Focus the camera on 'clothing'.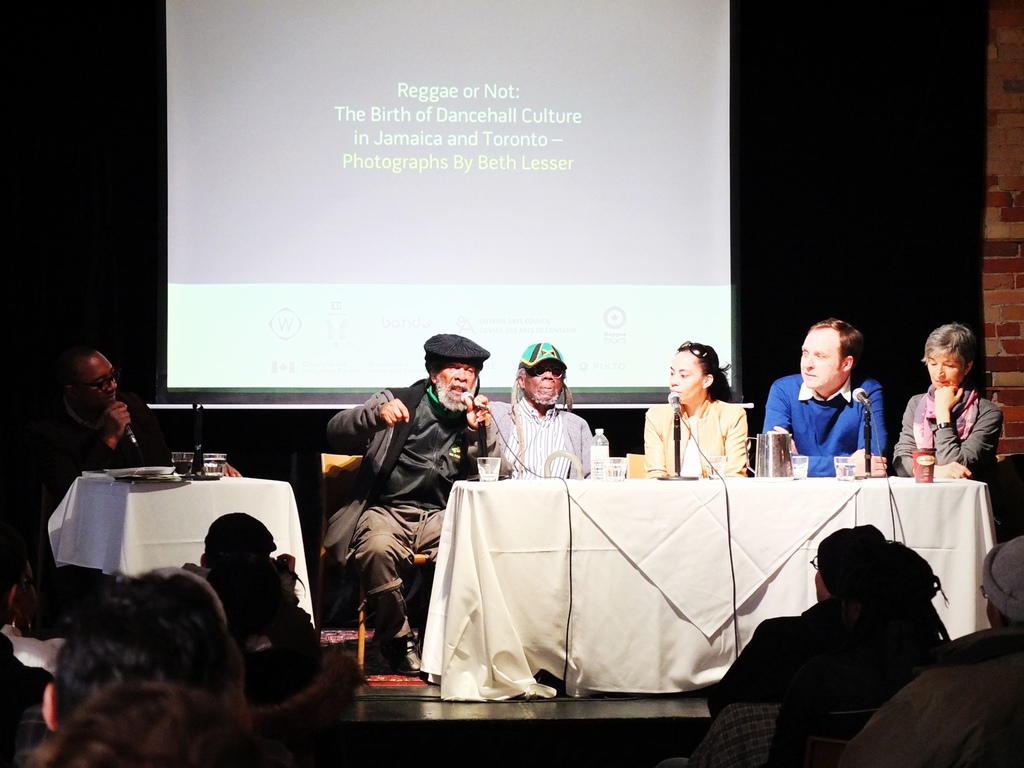
Focus region: <box>761,369,901,494</box>.
